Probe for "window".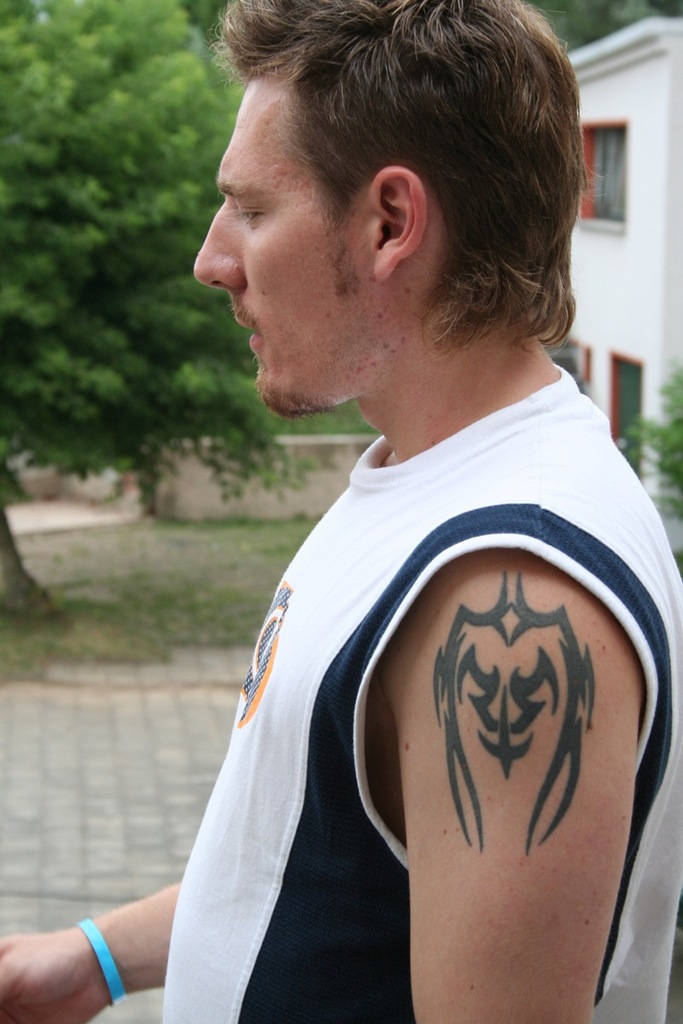
Probe result: l=551, t=329, r=577, b=399.
